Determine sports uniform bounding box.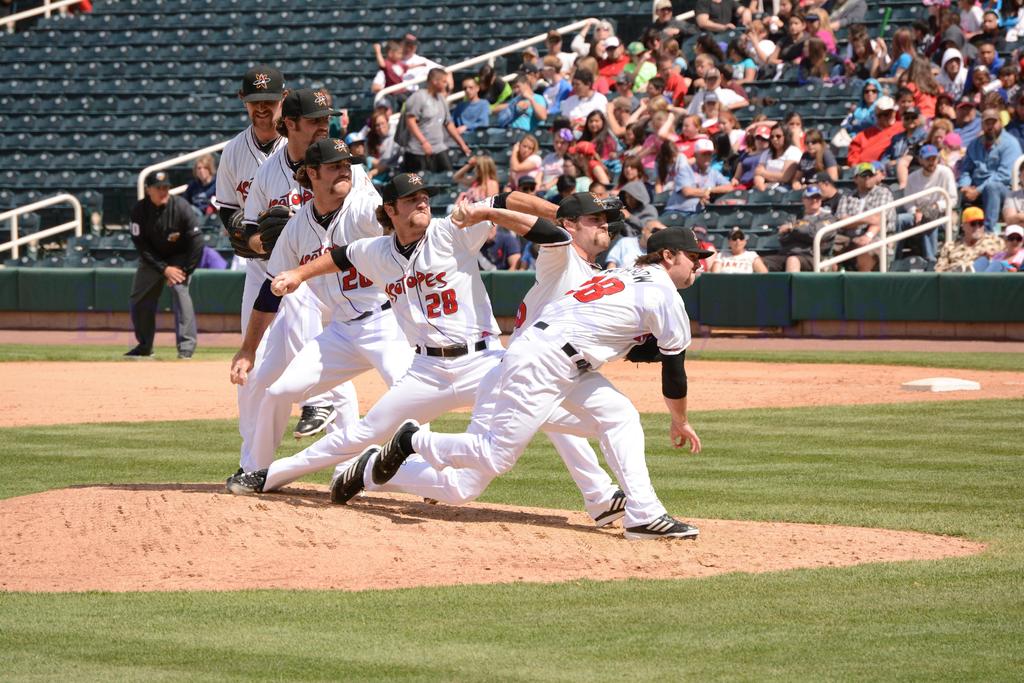
Determined: [723,227,761,275].
